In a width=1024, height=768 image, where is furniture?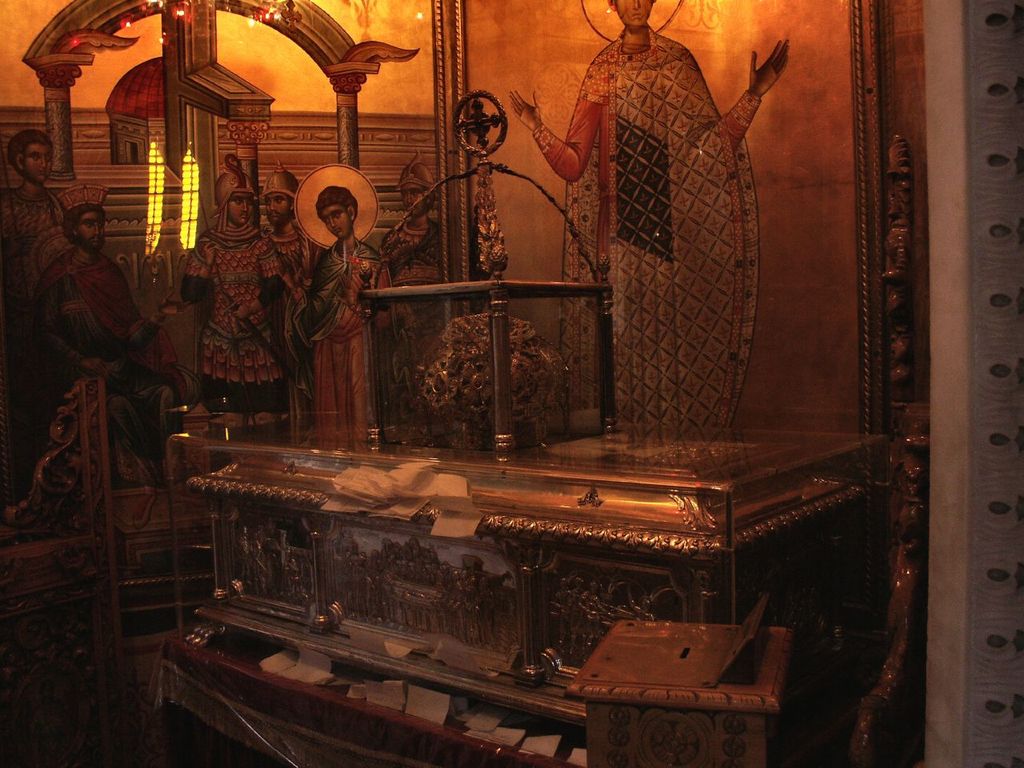
pyautogui.locateOnScreen(566, 618, 797, 767).
